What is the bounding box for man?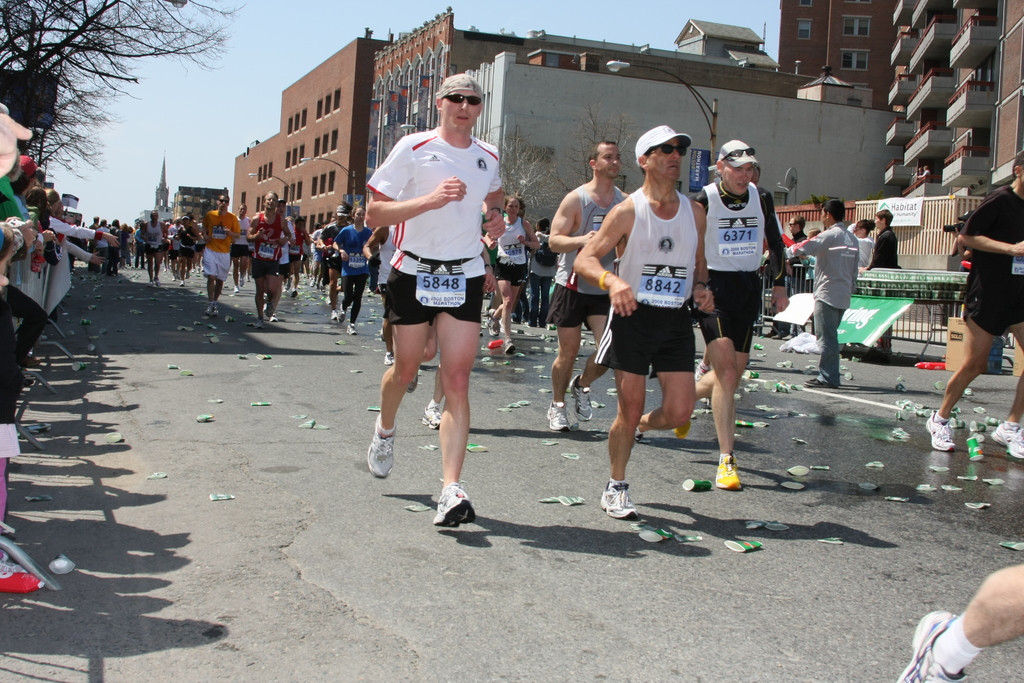
370 73 506 531.
